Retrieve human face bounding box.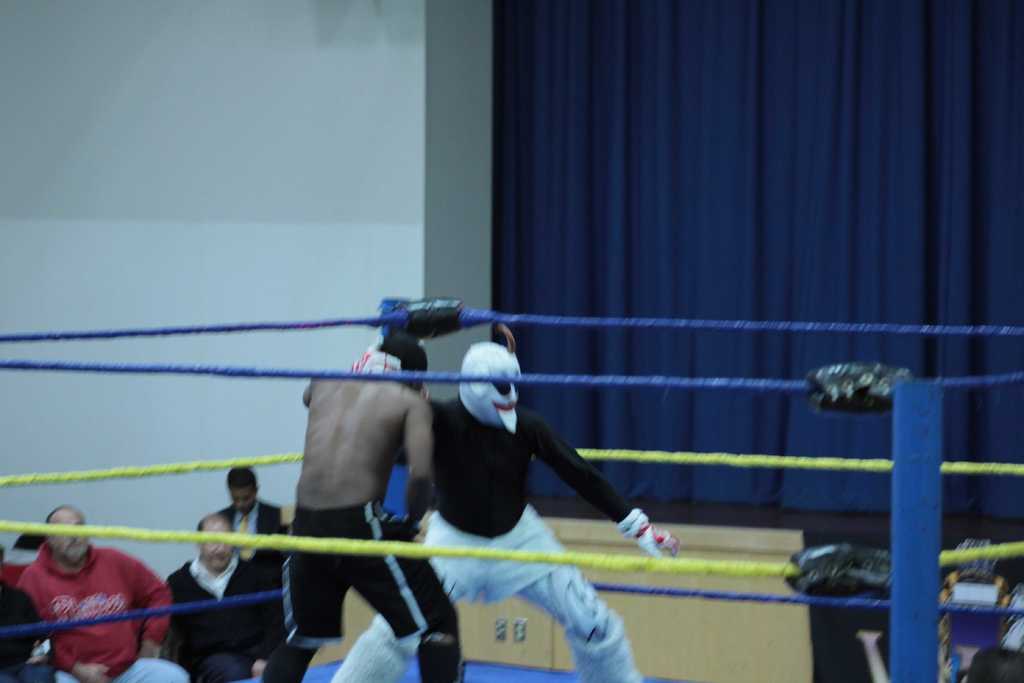
Bounding box: rect(44, 503, 92, 566).
